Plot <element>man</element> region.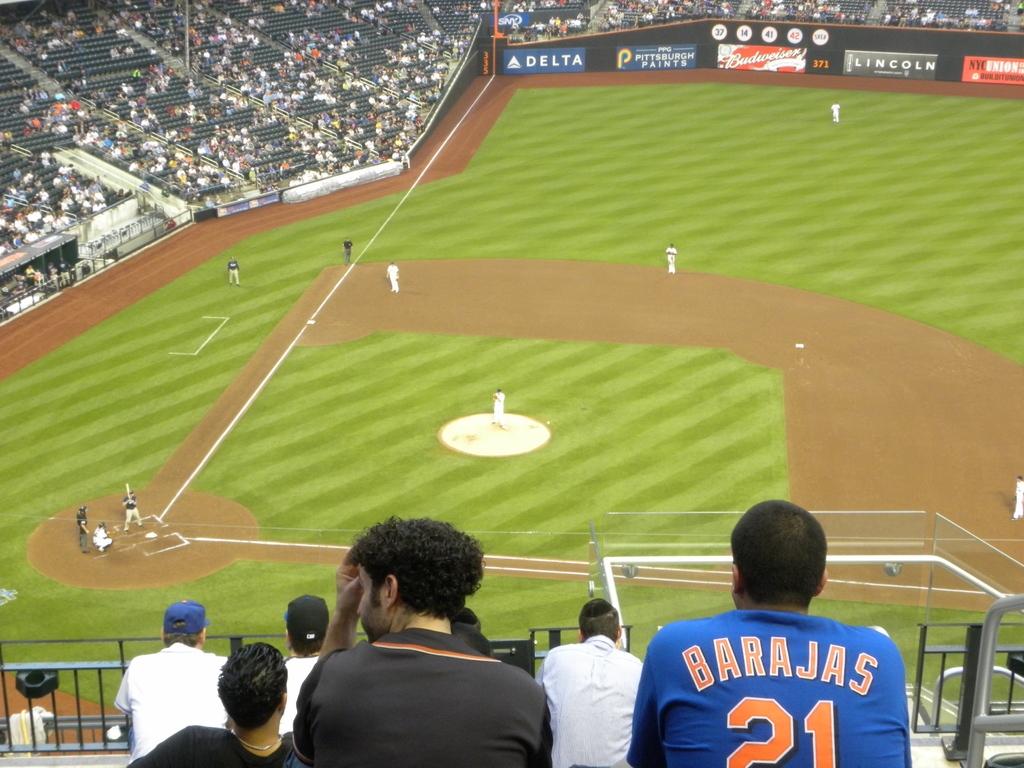
Plotted at crop(227, 256, 241, 288).
